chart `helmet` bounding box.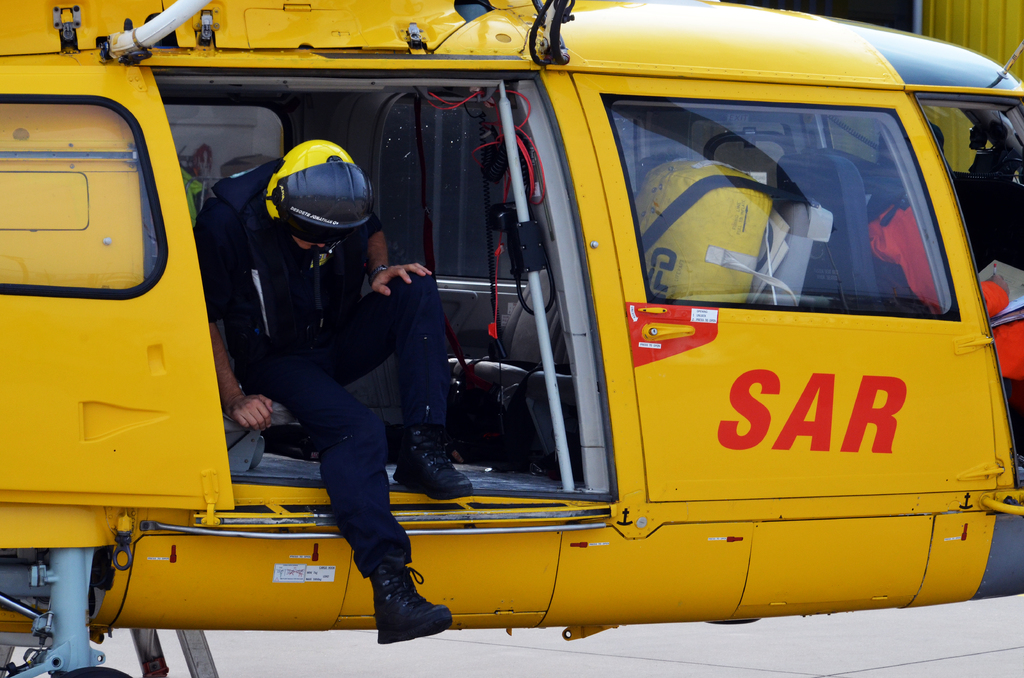
Charted: 243:137:367:264.
